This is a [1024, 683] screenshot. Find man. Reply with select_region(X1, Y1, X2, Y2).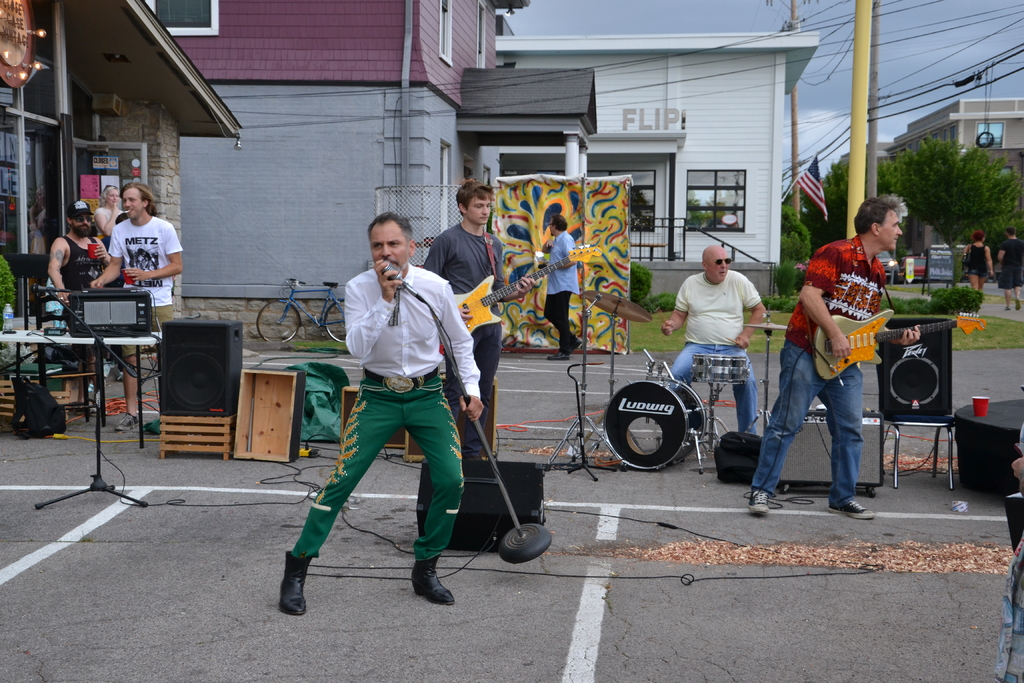
select_region(89, 182, 181, 431).
